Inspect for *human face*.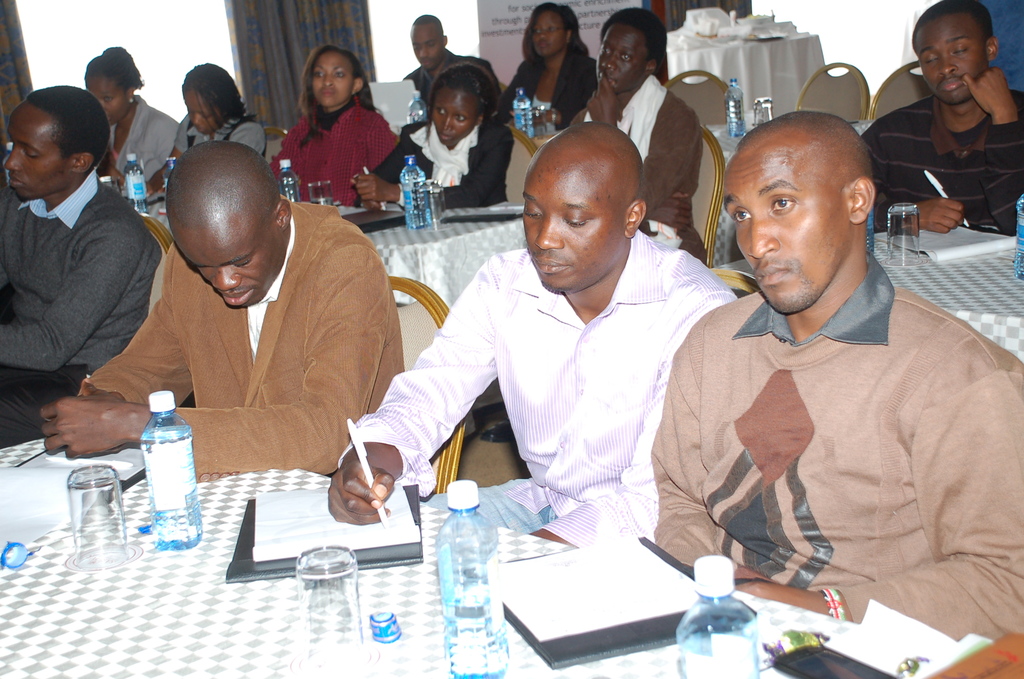
Inspection: x1=184 y1=85 x2=221 y2=137.
